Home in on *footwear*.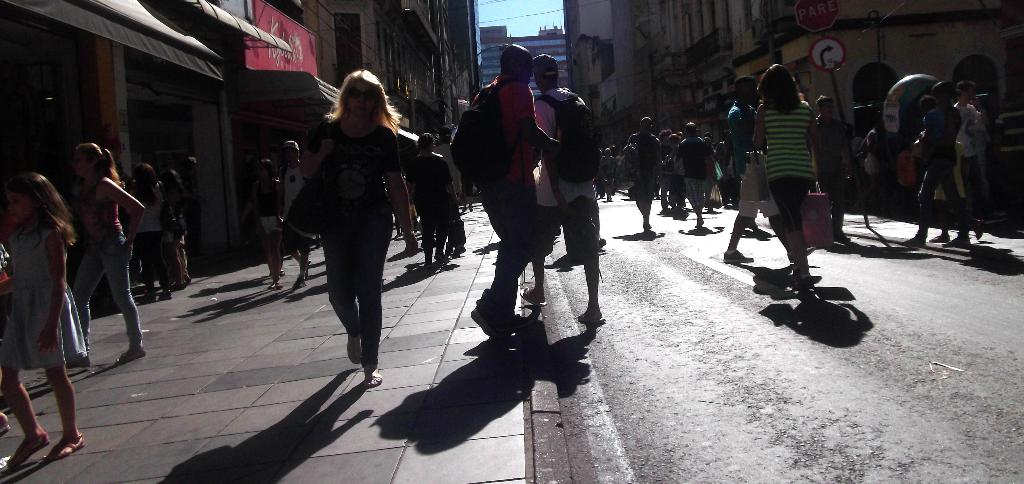
Homed in at 927 234 946 241.
